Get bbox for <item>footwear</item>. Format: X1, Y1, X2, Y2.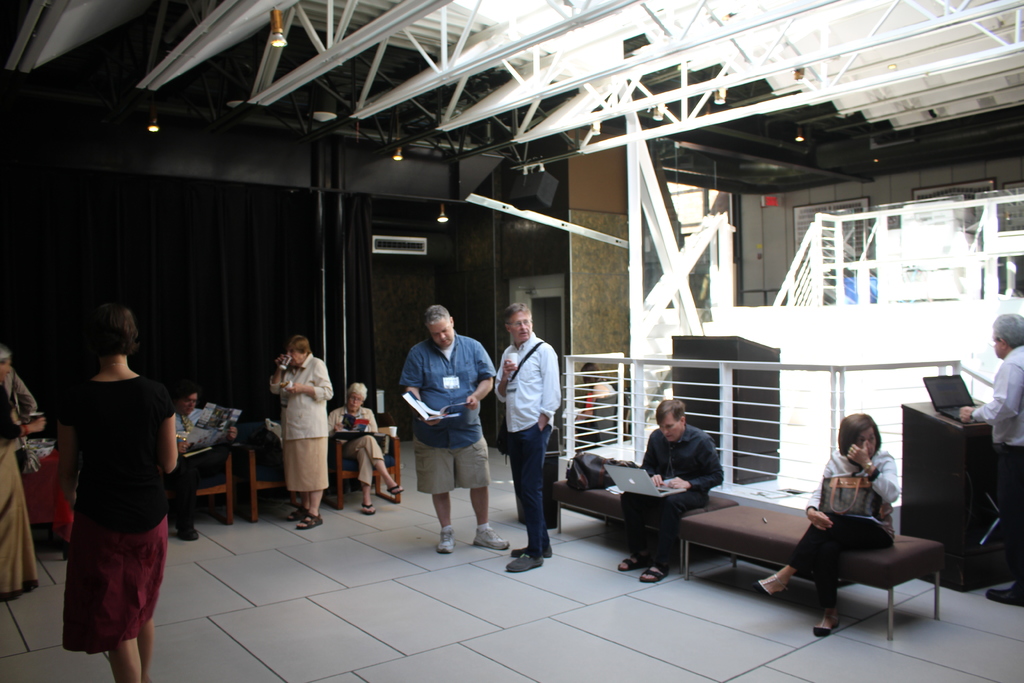
504, 548, 544, 575.
